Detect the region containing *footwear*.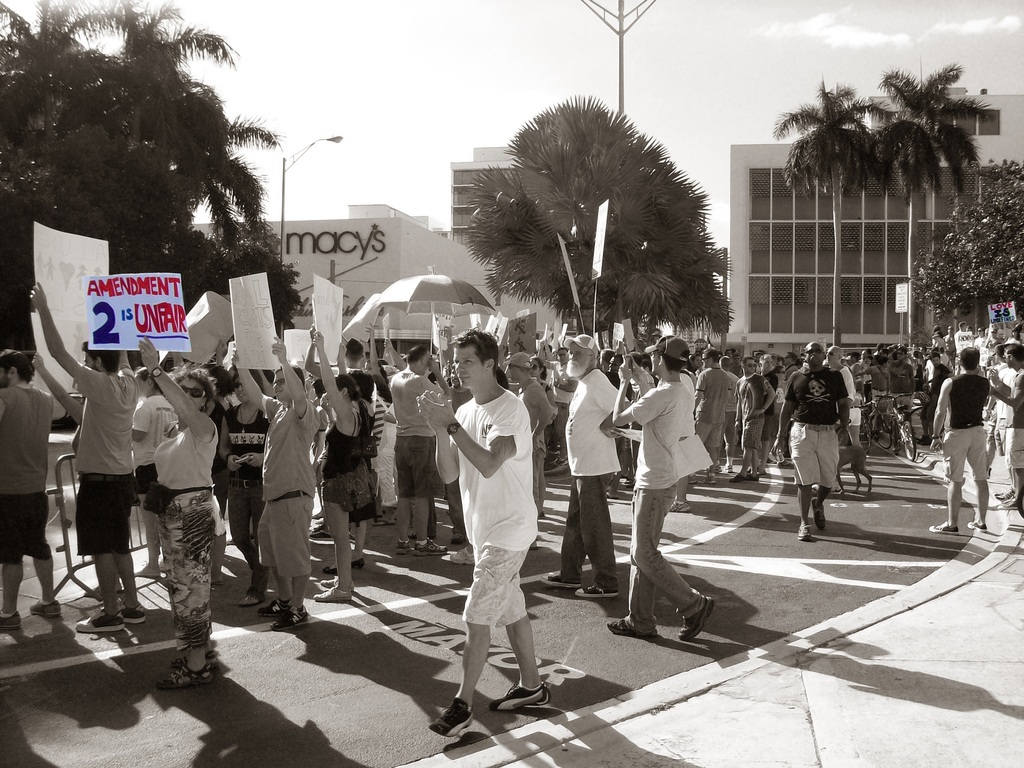
detection(313, 588, 351, 602).
